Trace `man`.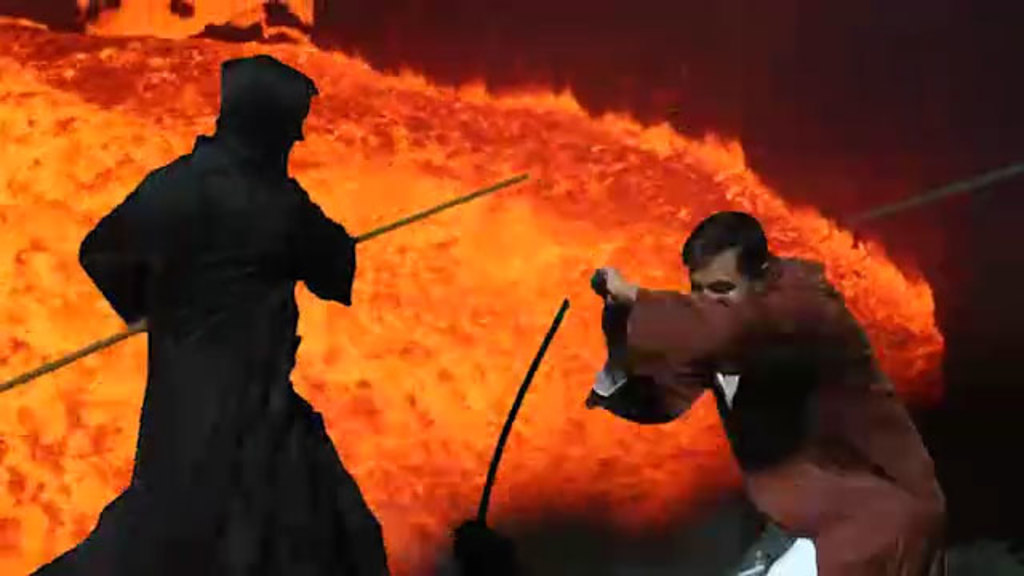
Traced to {"x1": 602, "y1": 214, "x2": 946, "y2": 568}.
